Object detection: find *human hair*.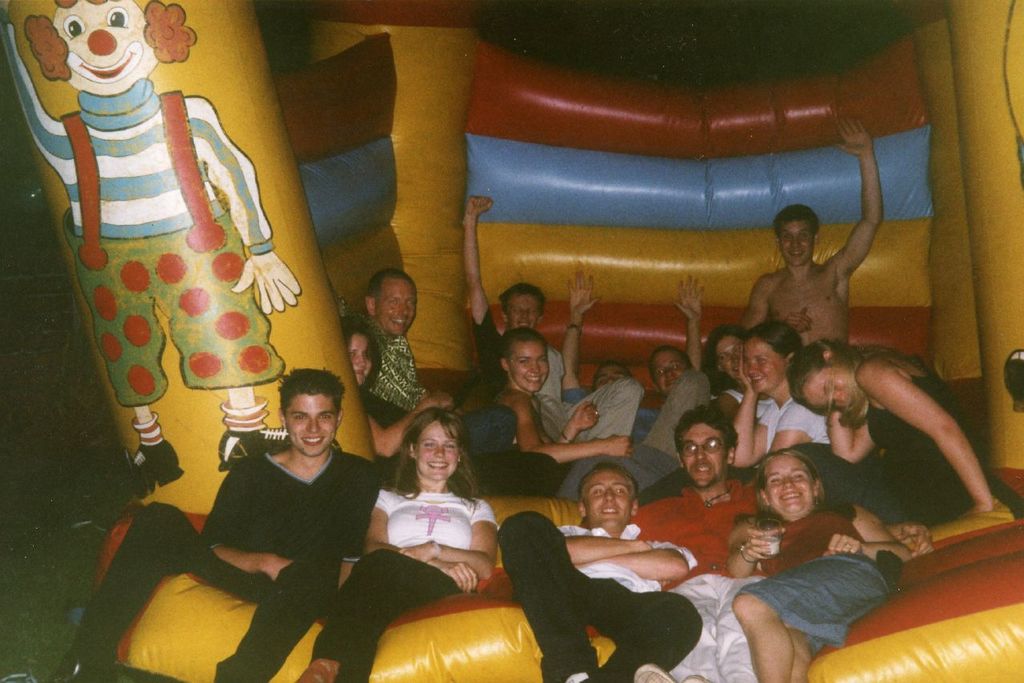
detection(770, 201, 819, 226).
